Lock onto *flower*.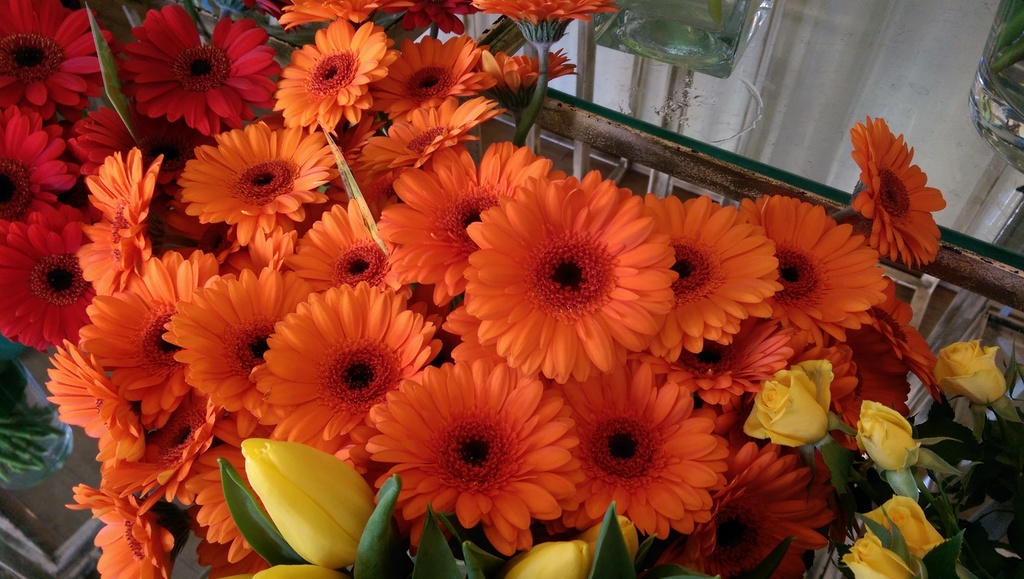
Locked: bbox=(851, 498, 938, 576).
